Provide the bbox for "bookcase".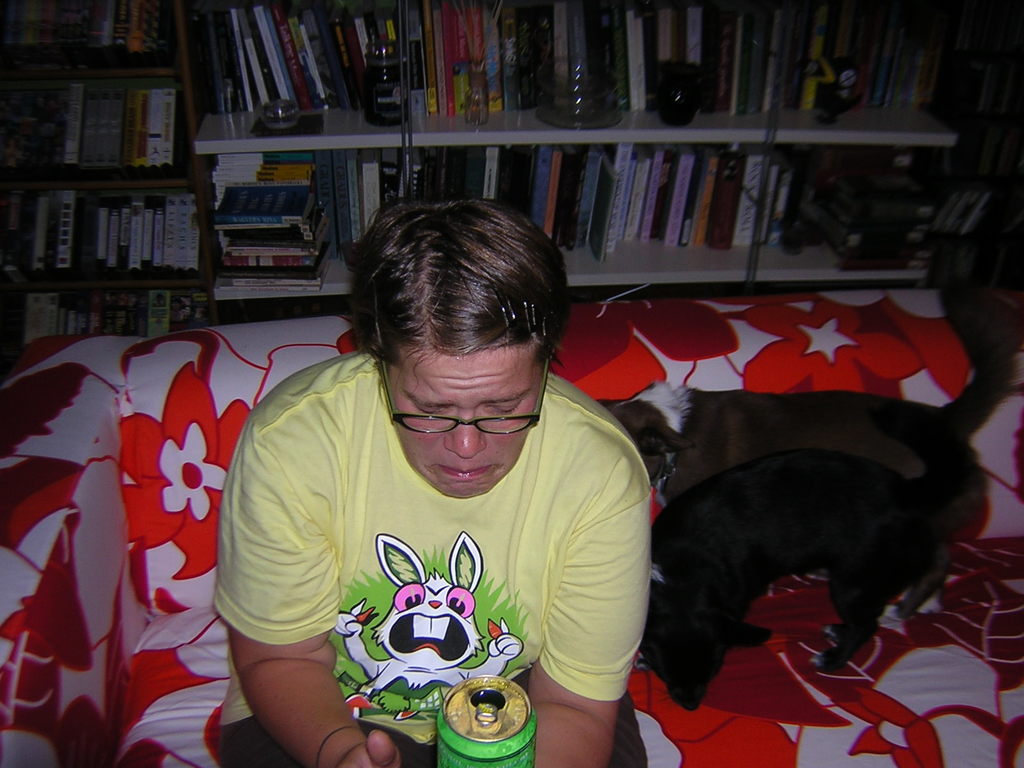
(left=0, top=0, right=1023, bottom=339).
